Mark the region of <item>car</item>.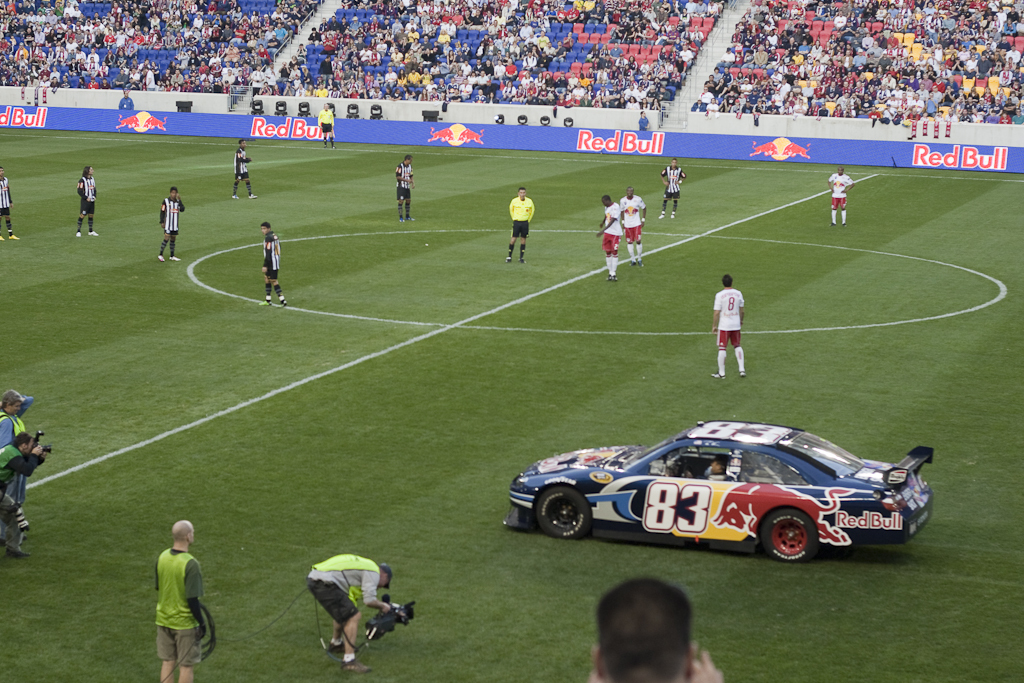
Region: {"x1": 515, "y1": 416, "x2": 931, "y2": 569}.
